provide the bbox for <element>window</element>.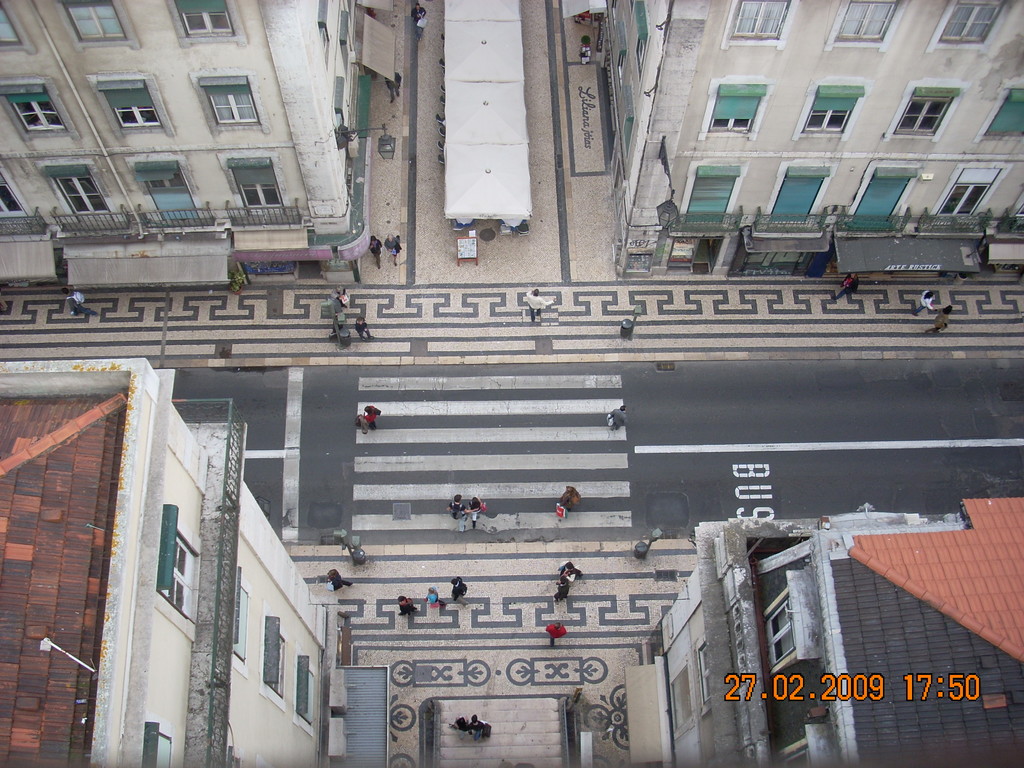
rect(668, 657, 698, 737).
